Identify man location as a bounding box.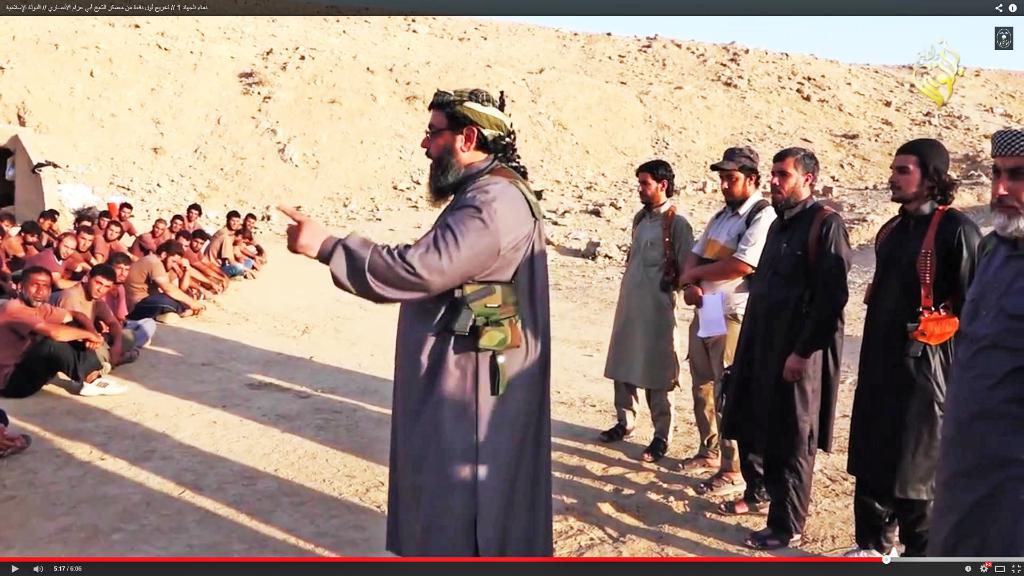
(840,141,983,561).
